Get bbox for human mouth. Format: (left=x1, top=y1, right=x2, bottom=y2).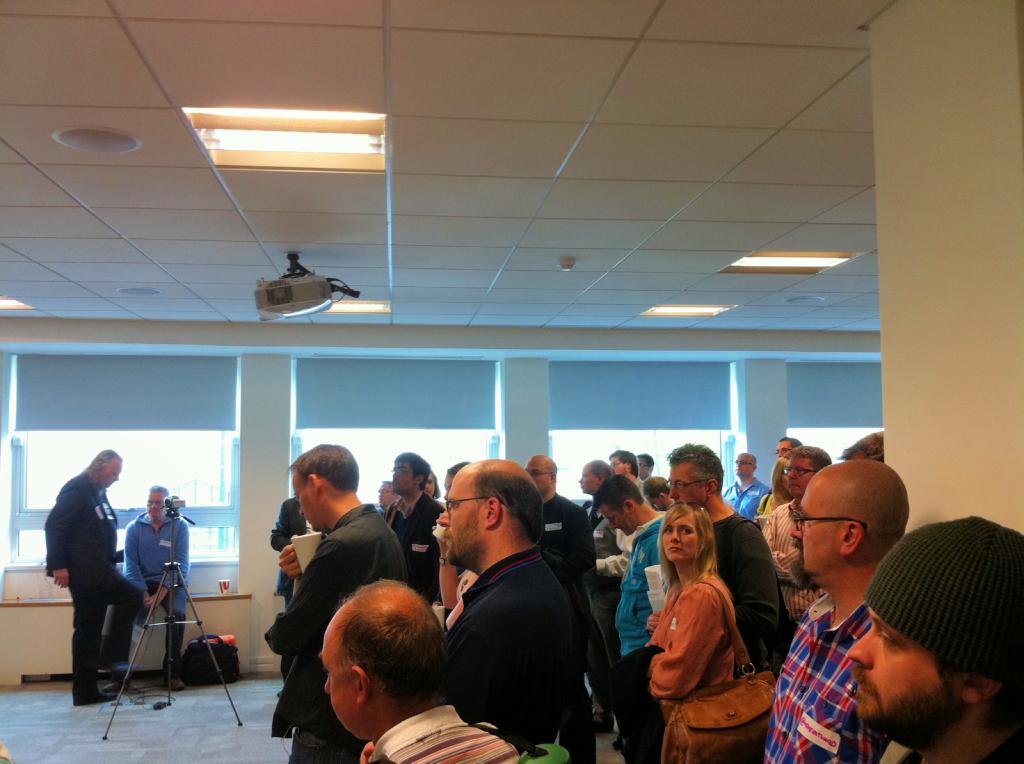
(left=150, top=509, right=158, bottom=514).
